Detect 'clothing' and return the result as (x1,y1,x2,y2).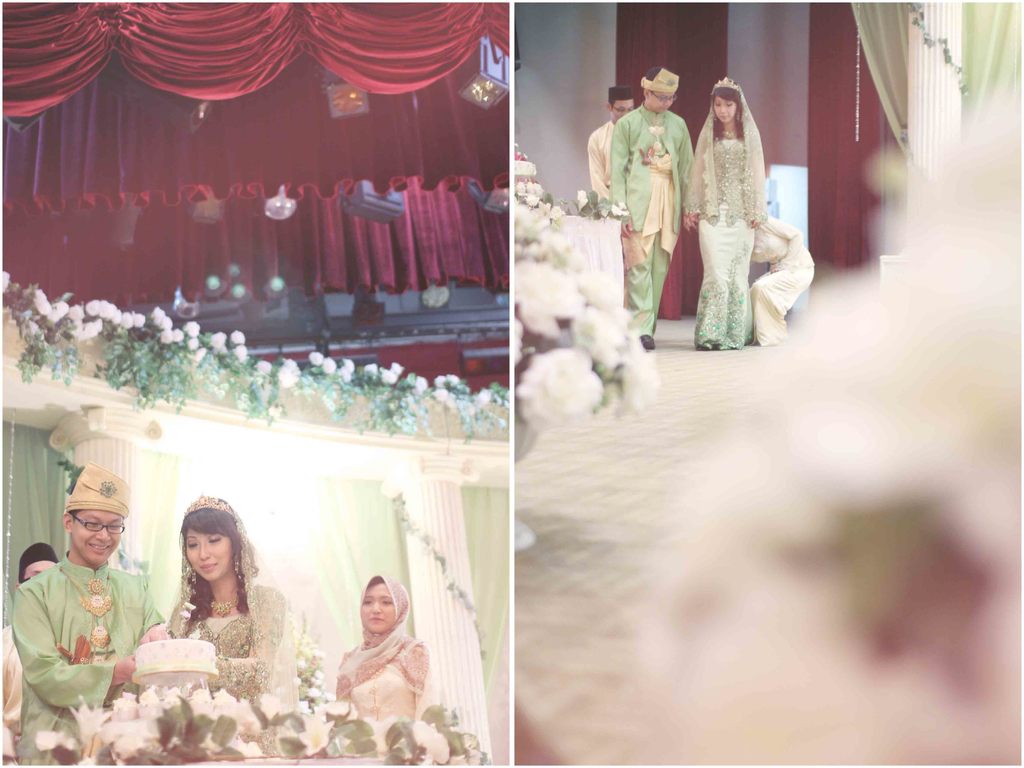
(165,494,303,708).
